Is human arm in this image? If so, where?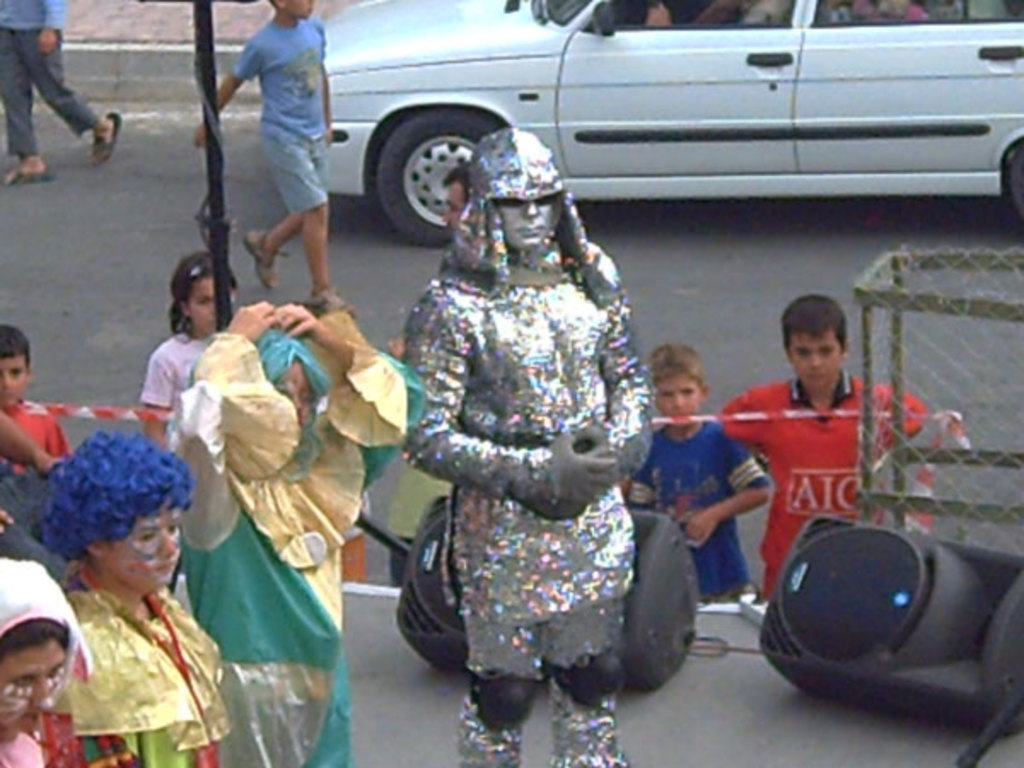
Yes, at <bbox>188, 32, 259, 143</bbox>.
